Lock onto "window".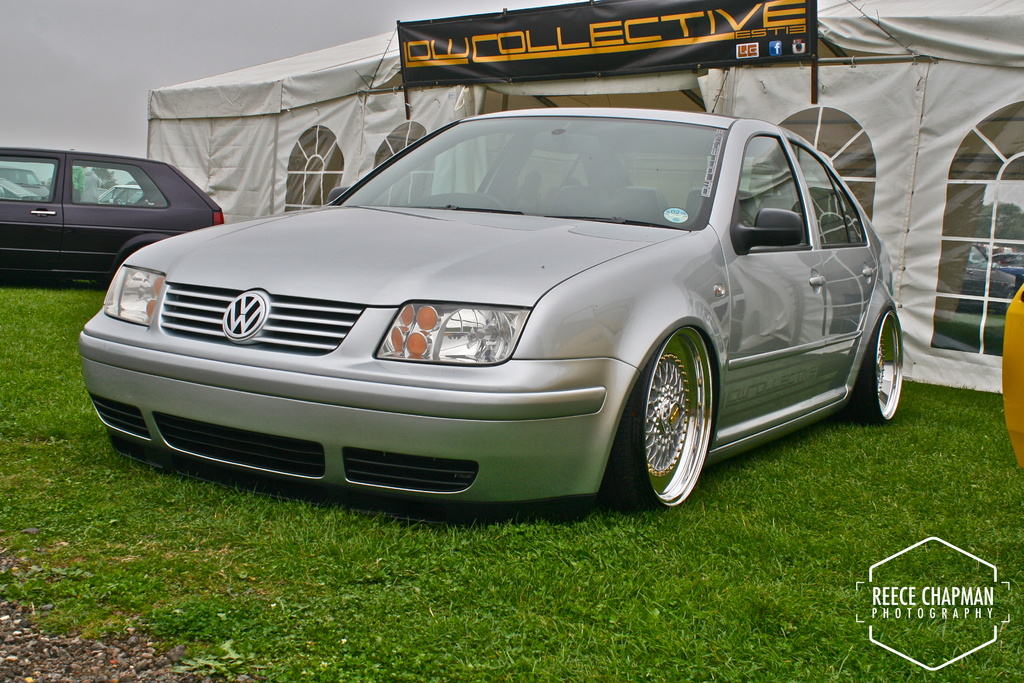
Locked: l=68, t=160, r=170, b=206.
